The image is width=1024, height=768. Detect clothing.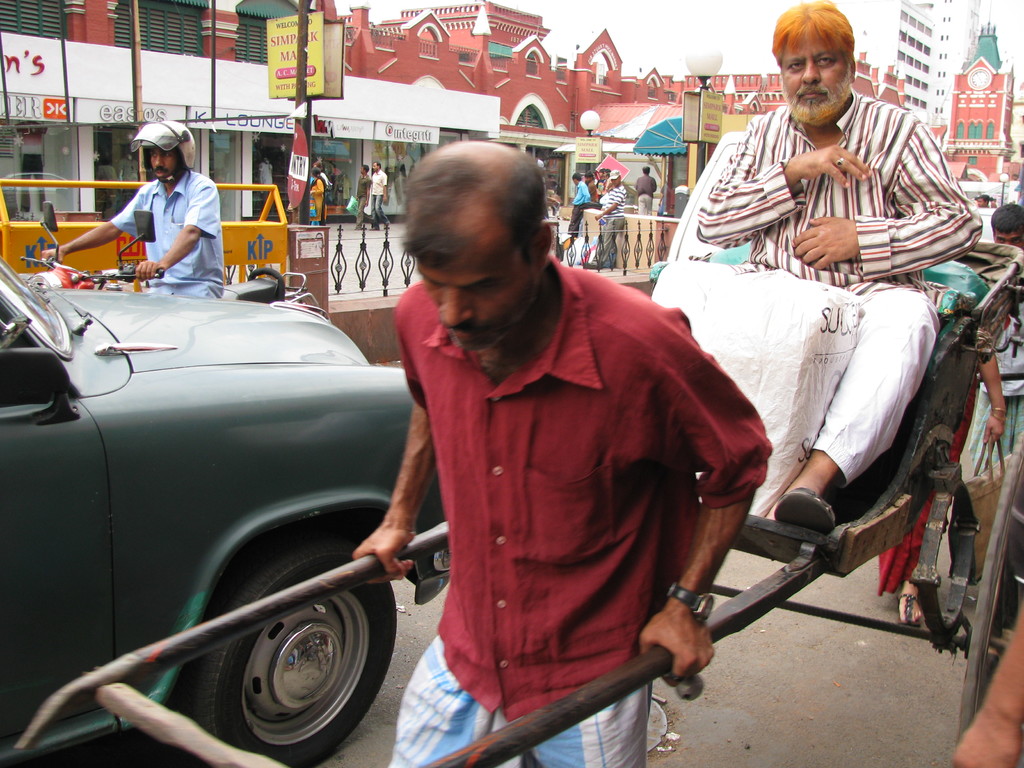
Detection: Rect(972, 193, 998, 207).
